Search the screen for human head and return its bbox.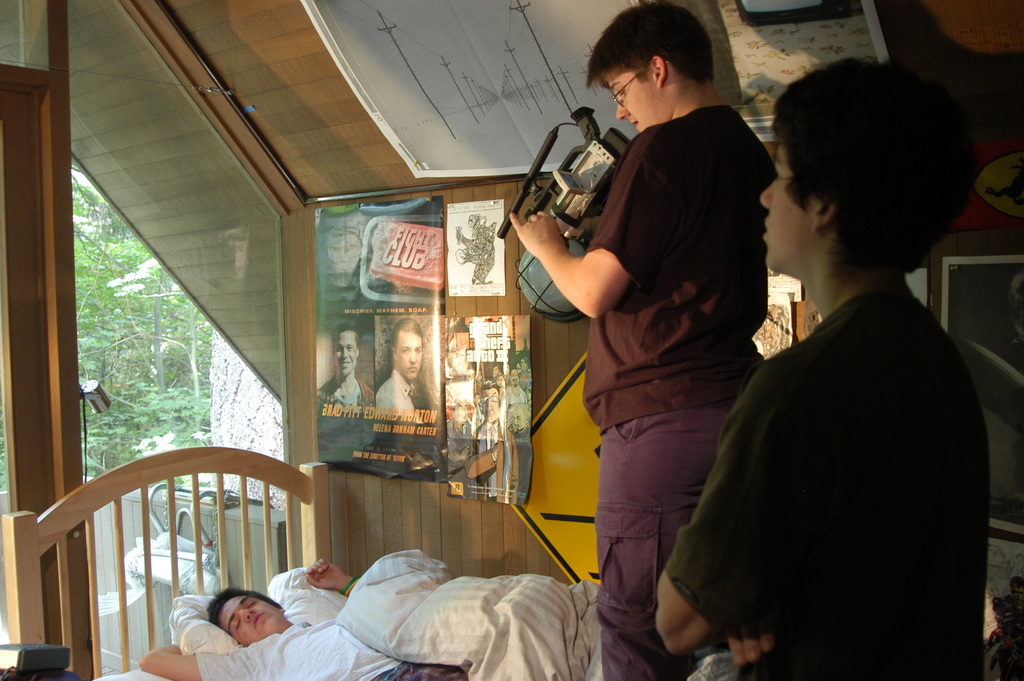
Found: locate(331, 322, 358, 377).
